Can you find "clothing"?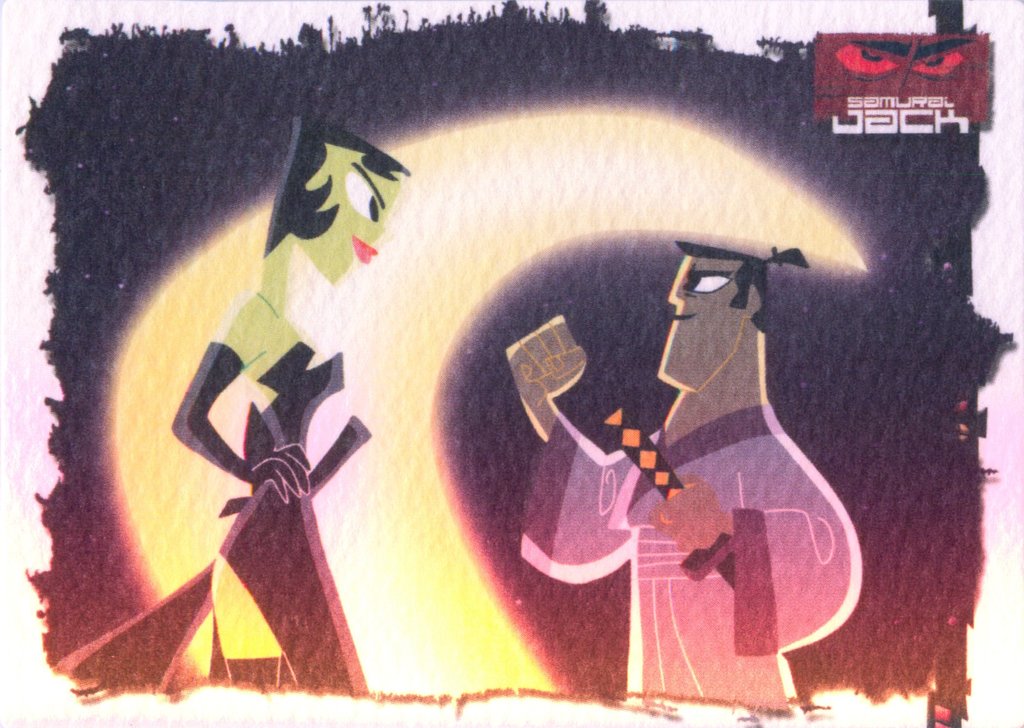
Yes, bounding box: bbox(122, 322, 364, 699).
